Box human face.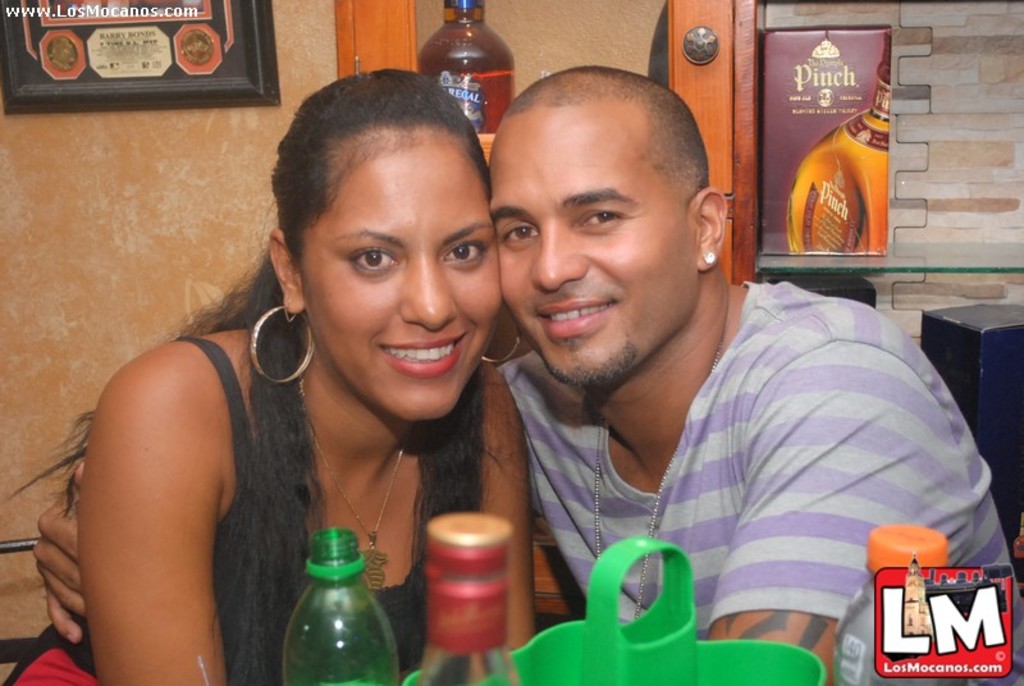
bbox=[301, 127, 502, 417].
